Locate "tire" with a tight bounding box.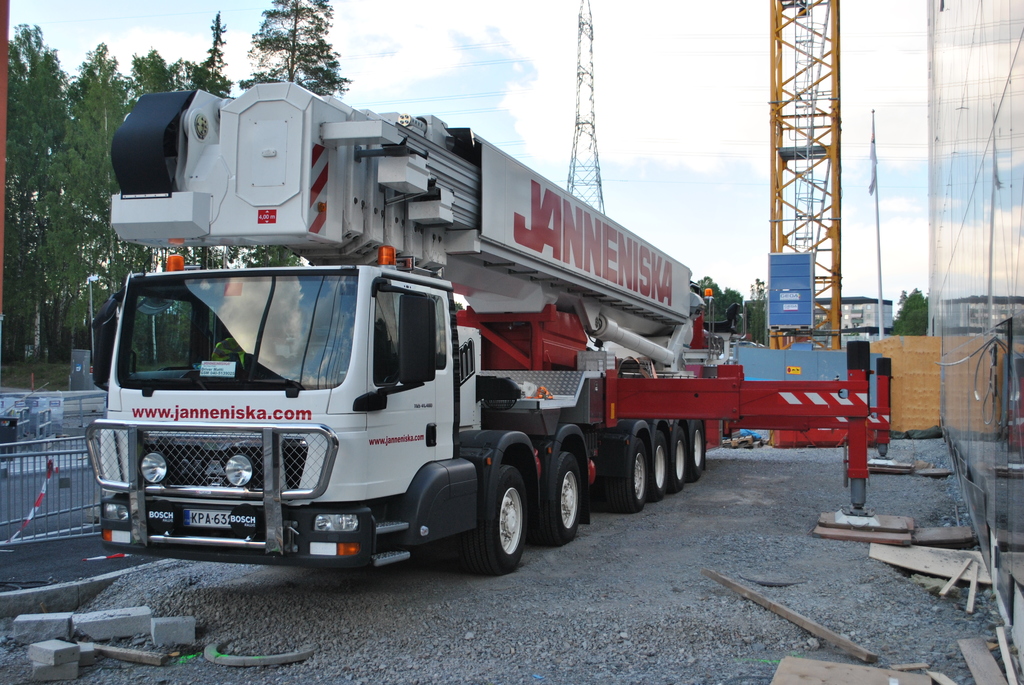
left=693, top=418, right=709, bottom=486.
